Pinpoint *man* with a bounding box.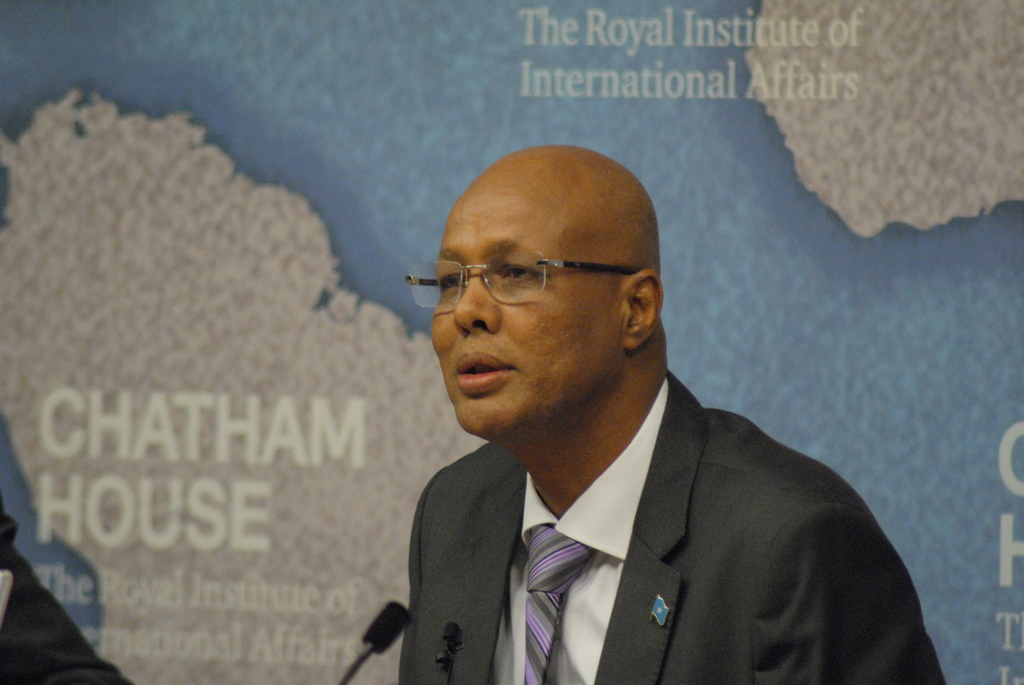
[left=0, top=498, right=141, bottom=684].
